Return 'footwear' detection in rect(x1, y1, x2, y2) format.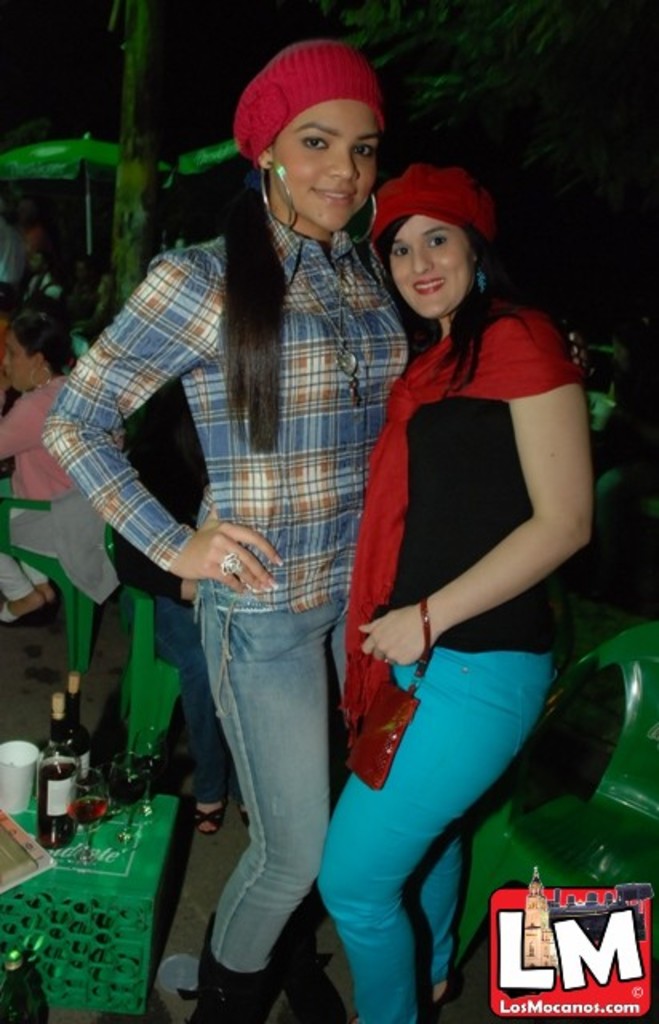
rect(275, 918, 361, 1022).
